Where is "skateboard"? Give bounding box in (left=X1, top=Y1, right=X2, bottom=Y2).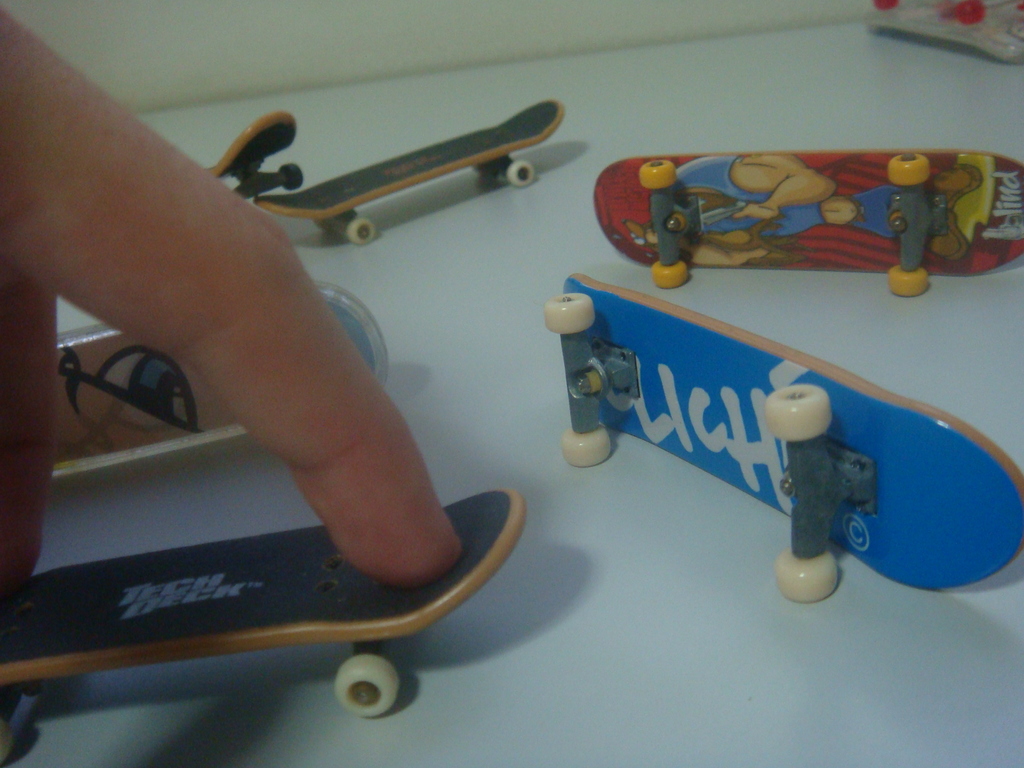
(left=211, top=113, right=311, bottom=207).
